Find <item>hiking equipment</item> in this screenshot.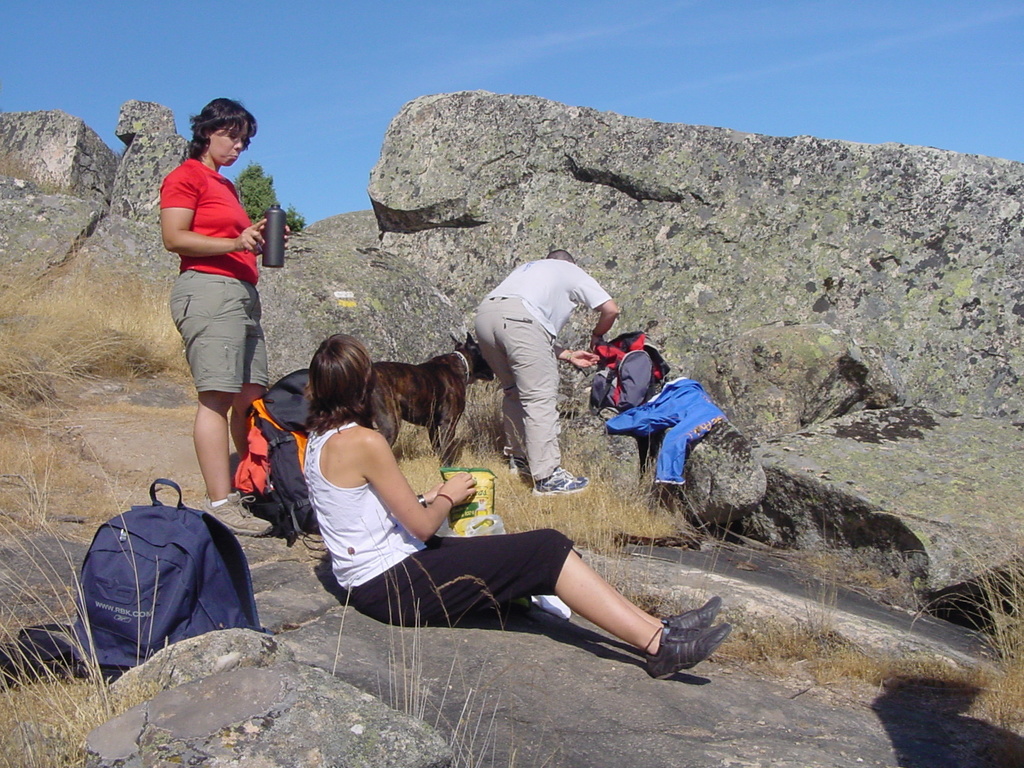
The bounding box for <item>hiking equipment</item> is (228,389,316,561).
